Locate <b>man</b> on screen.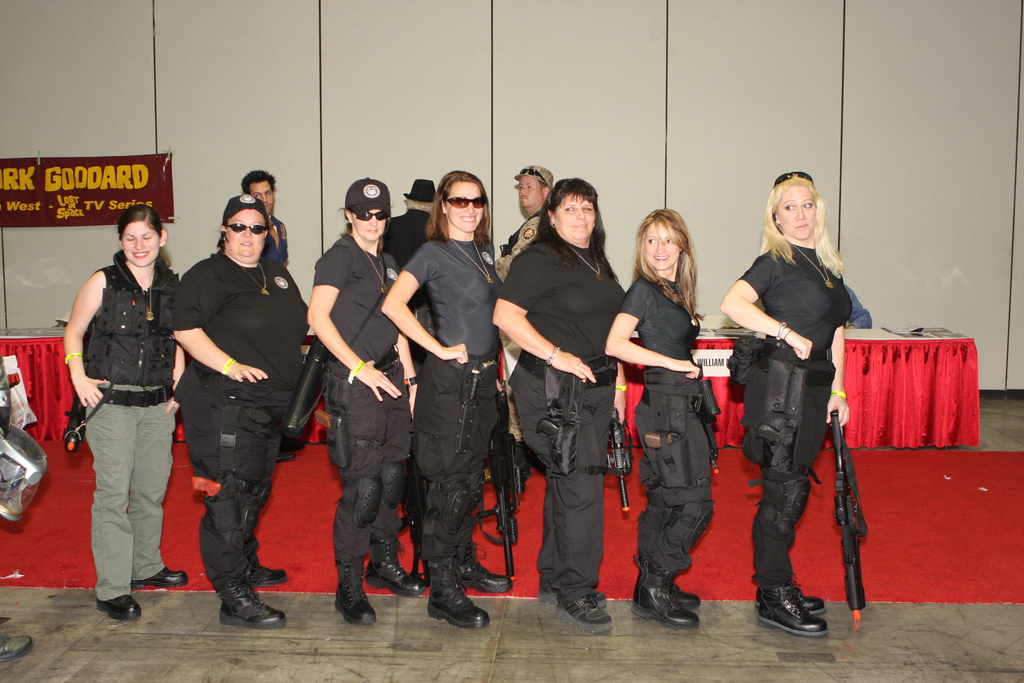
On screen at BBox(490, 161, 580, 292).
